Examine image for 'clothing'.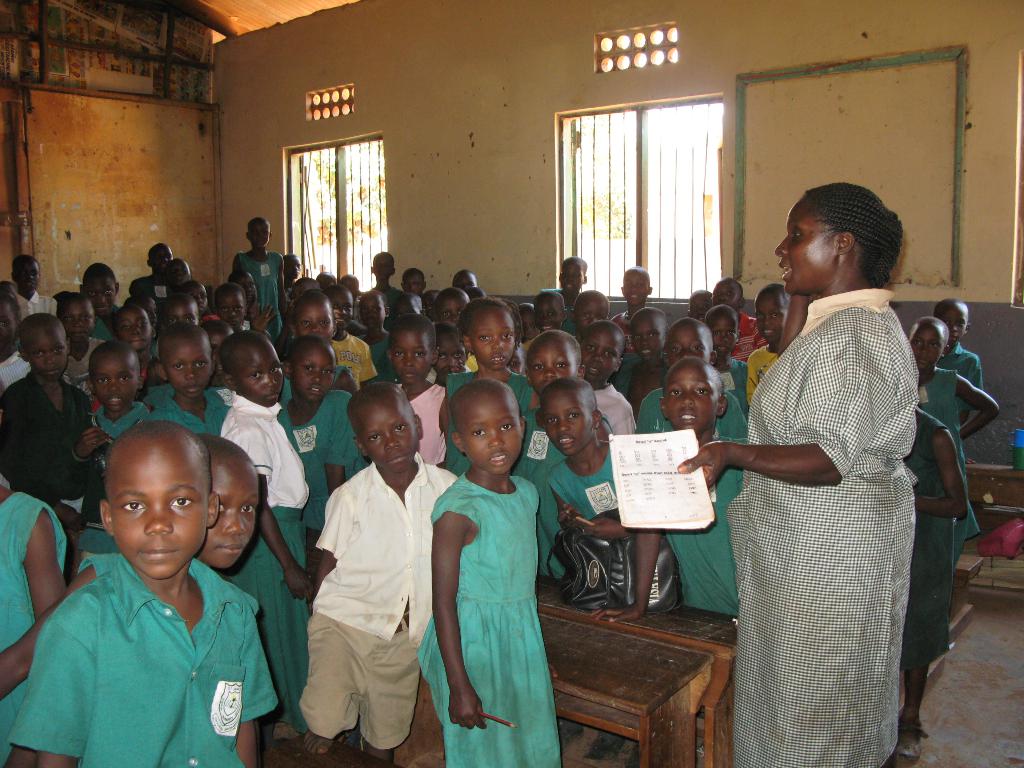
Examination result: bbox=(0, 486, 67, 765).
